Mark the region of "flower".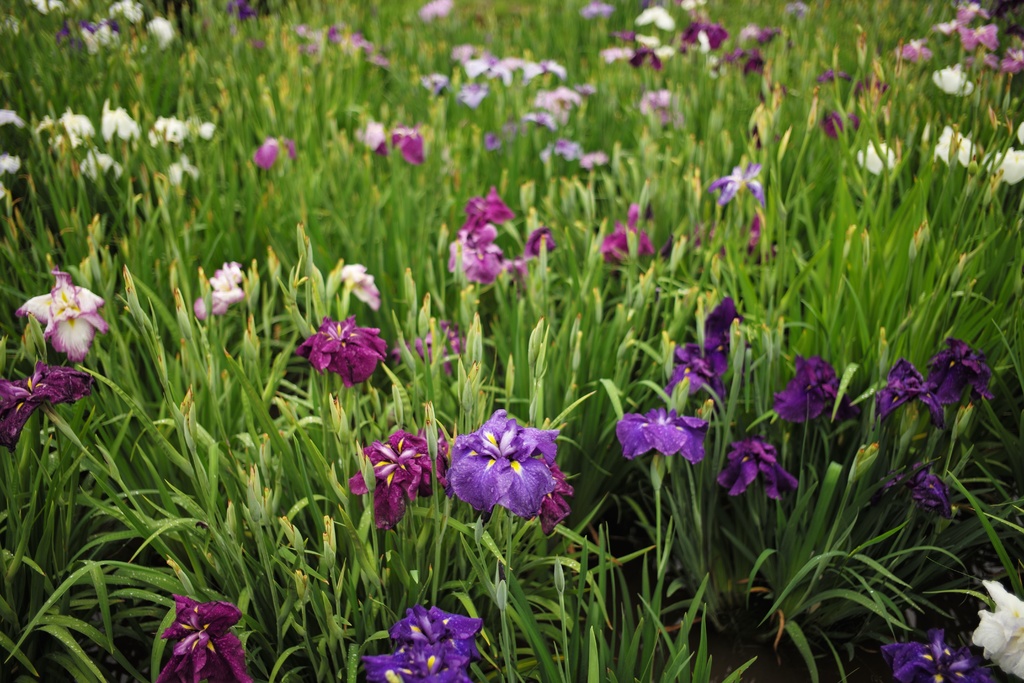
Region: bbox=[824, 111, 864, 138].
